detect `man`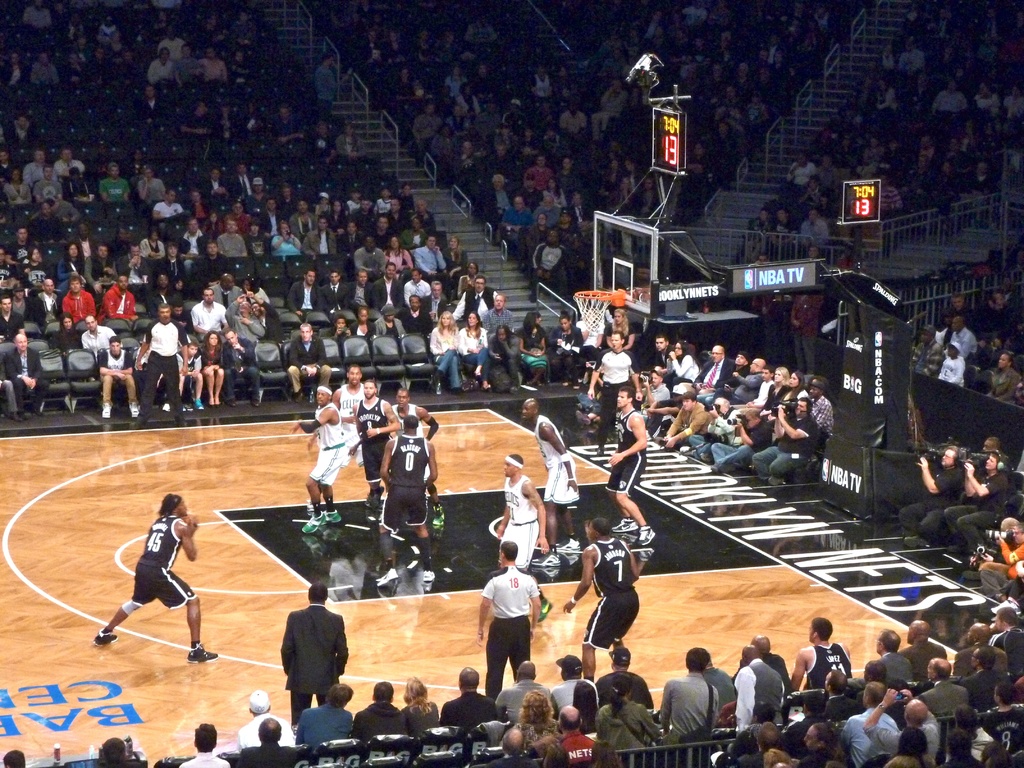
(left=656, top=396, right=708, bottom=451)
